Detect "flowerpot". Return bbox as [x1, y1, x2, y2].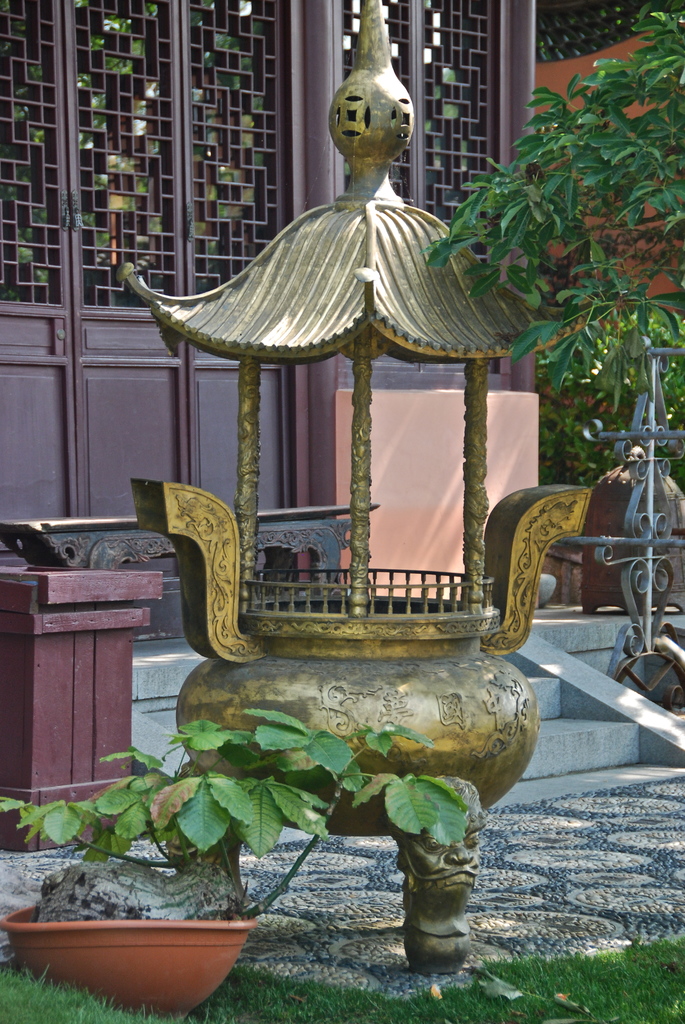
[16, 895, 278, 1005].
